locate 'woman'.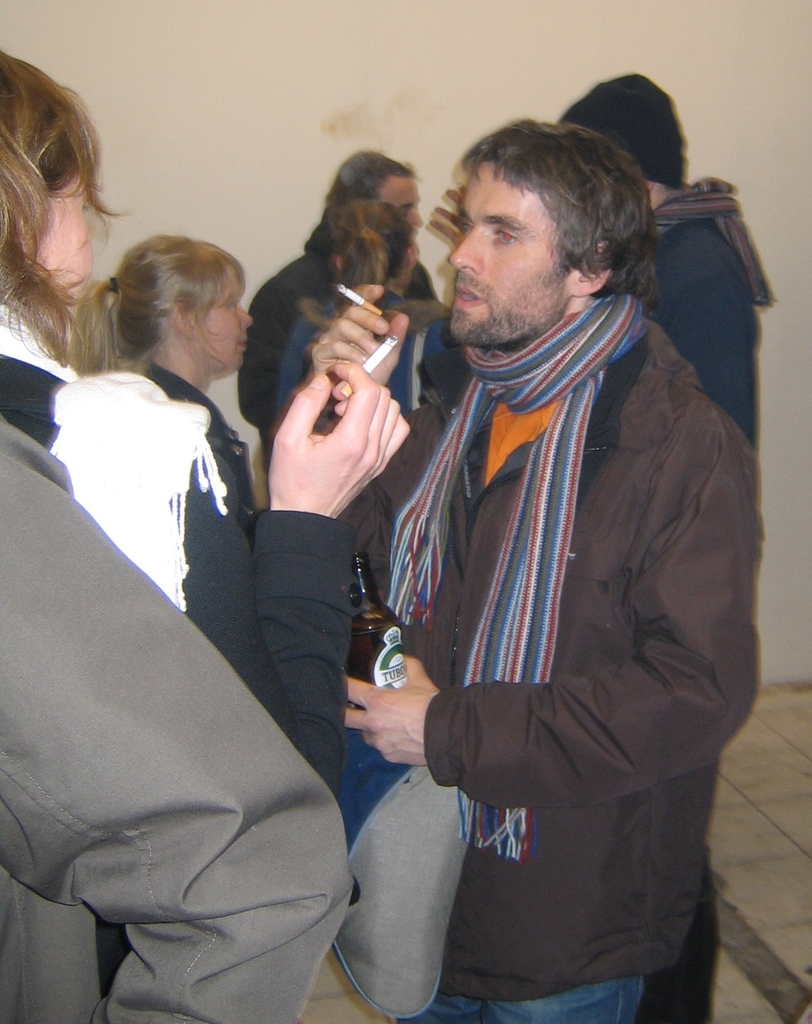
Bounding box: 0, 50, 417, 1002.
